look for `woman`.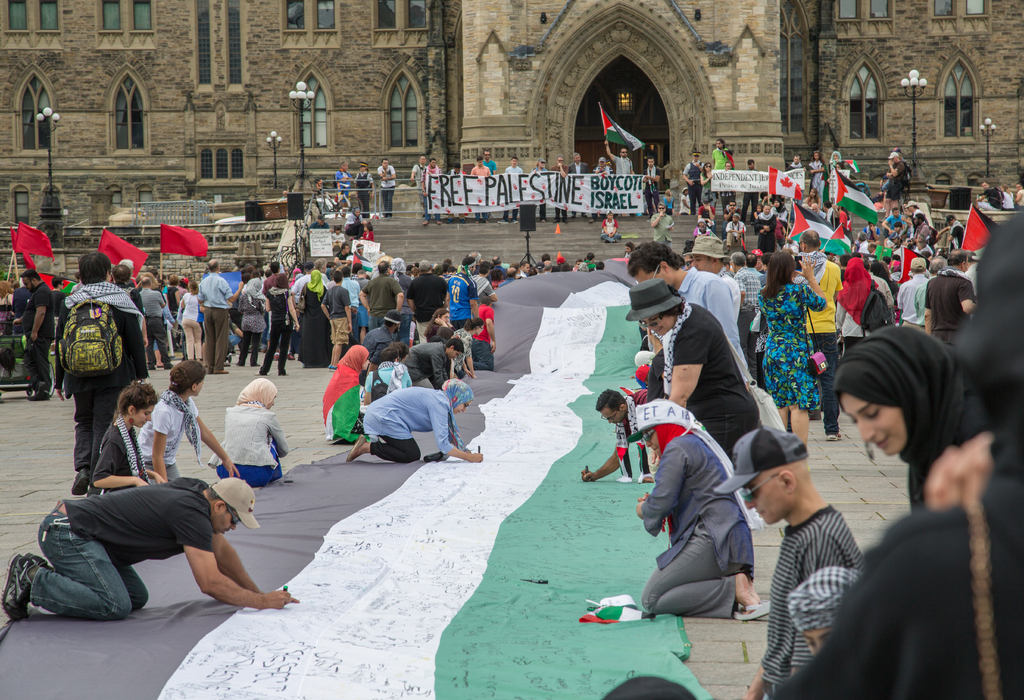
Found: 698 161 726 209.
